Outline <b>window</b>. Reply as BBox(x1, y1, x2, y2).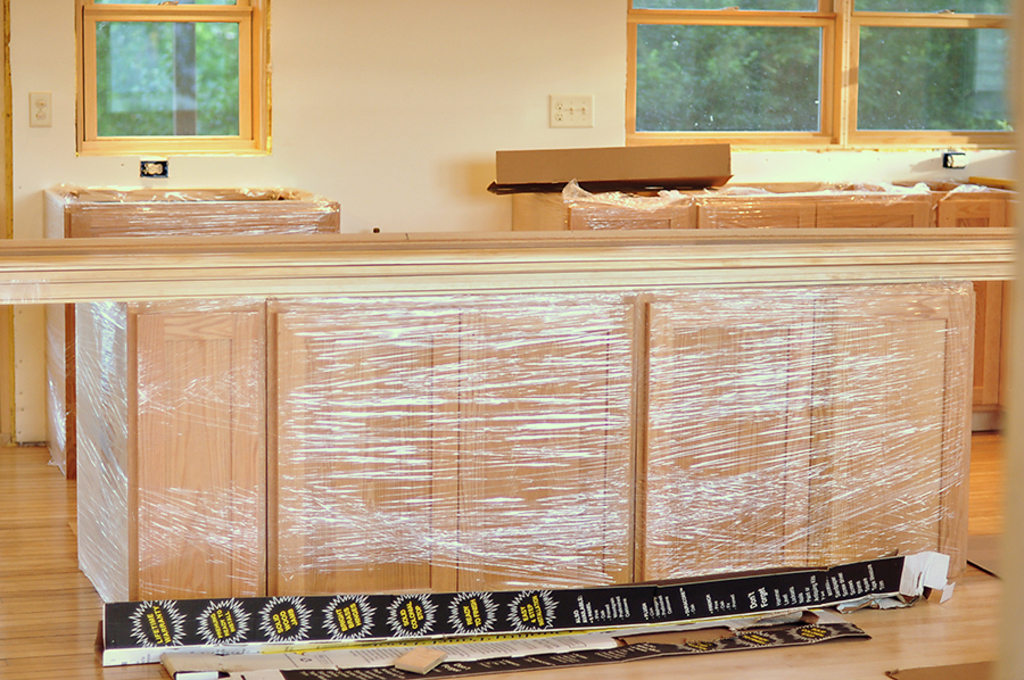
BBox(79, 0, 262, 154).
